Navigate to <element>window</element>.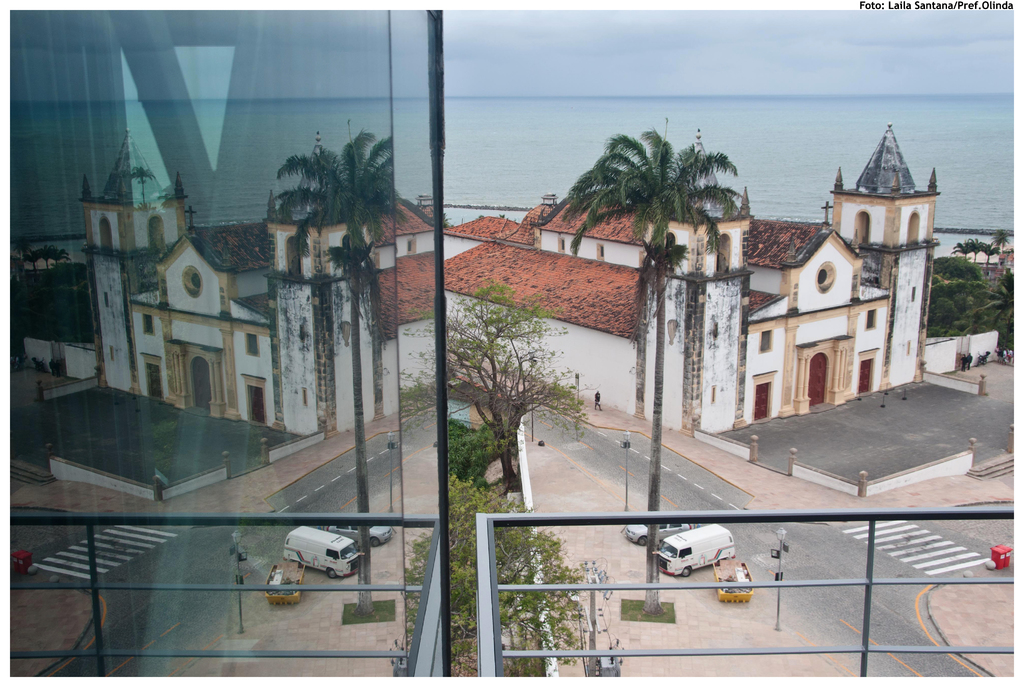
Navigation target: bbox=[813, 259, 834, 295].
